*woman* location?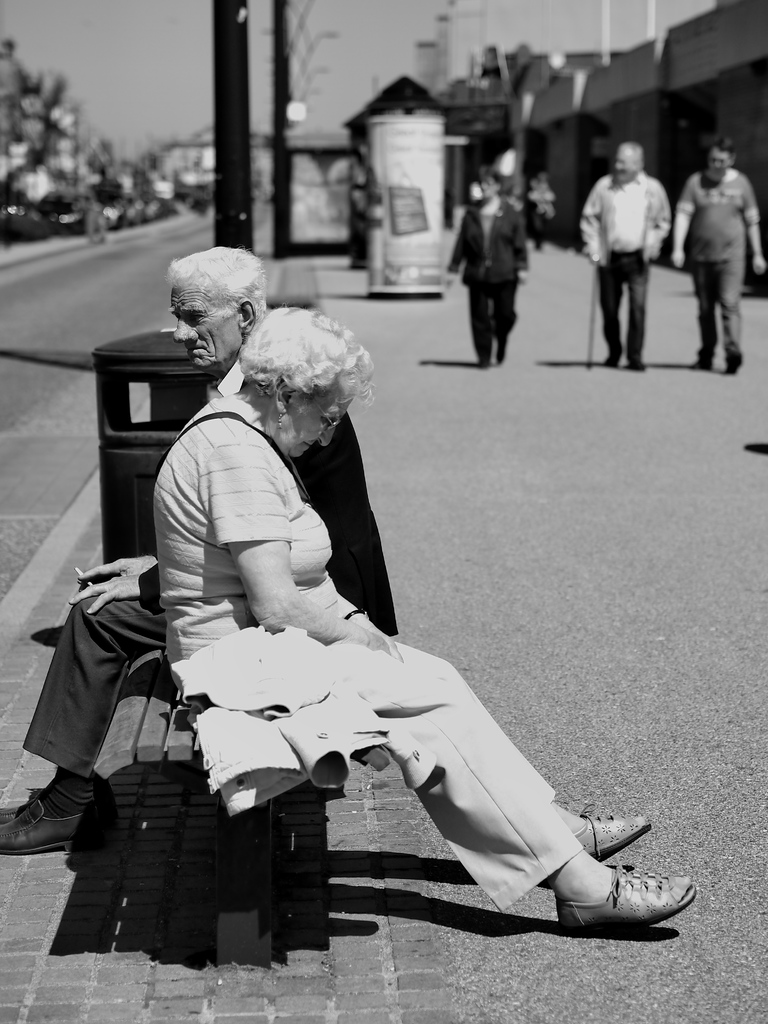
143, 295, 585, 987
